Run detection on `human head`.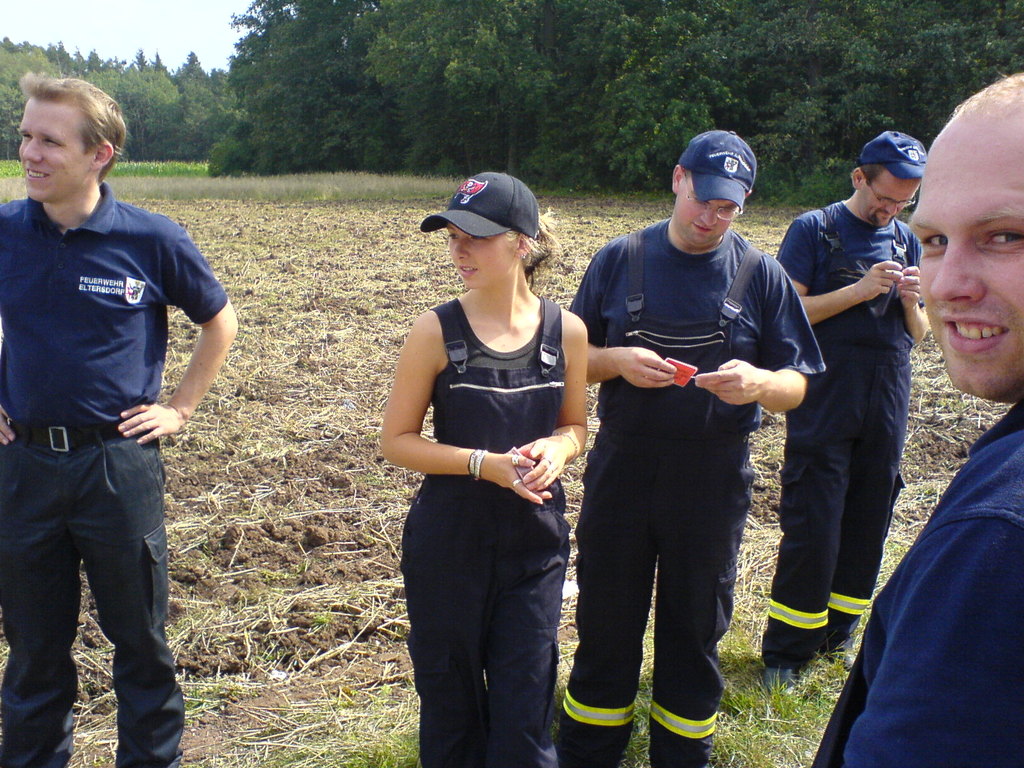
Result: crop(847, 129, 928, 225).
